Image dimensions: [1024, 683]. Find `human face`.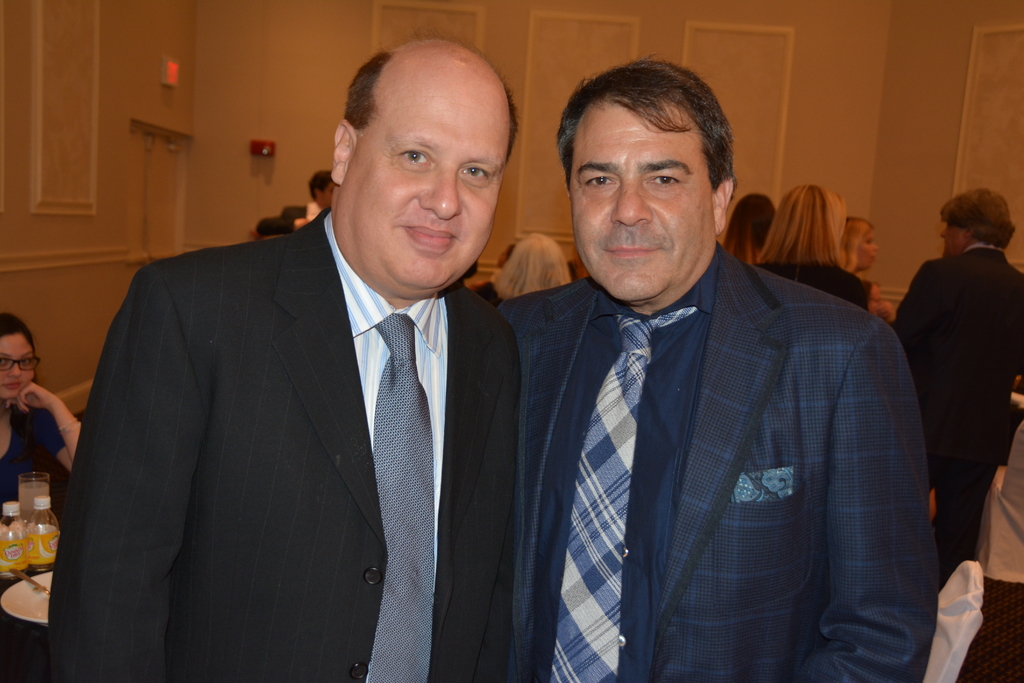
(858, 227, 879, 268).
